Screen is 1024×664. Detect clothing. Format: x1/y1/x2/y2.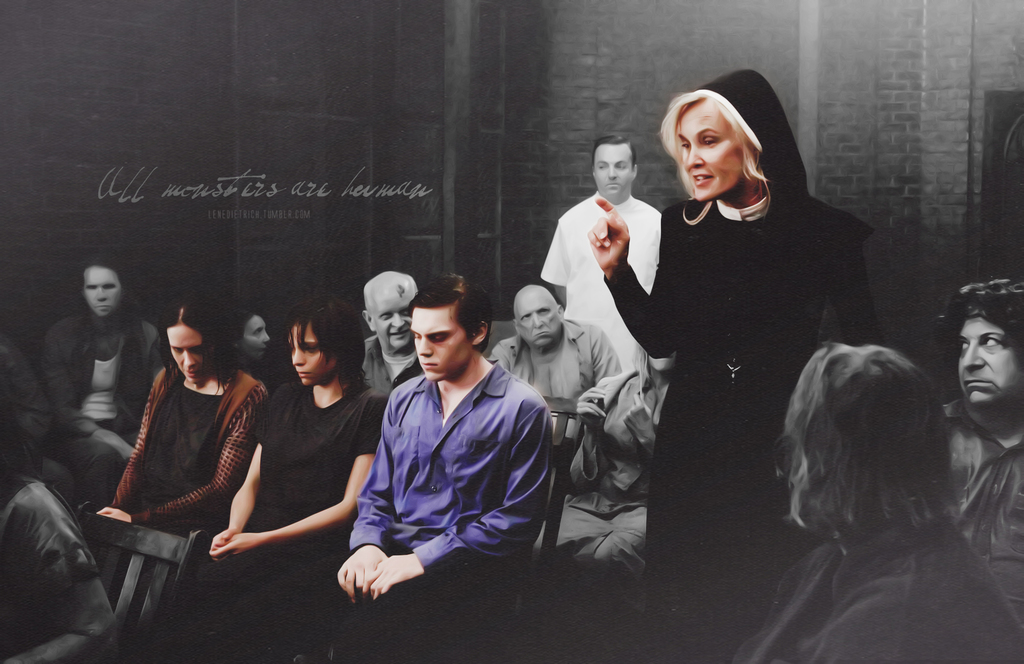
602/68/879/663.
